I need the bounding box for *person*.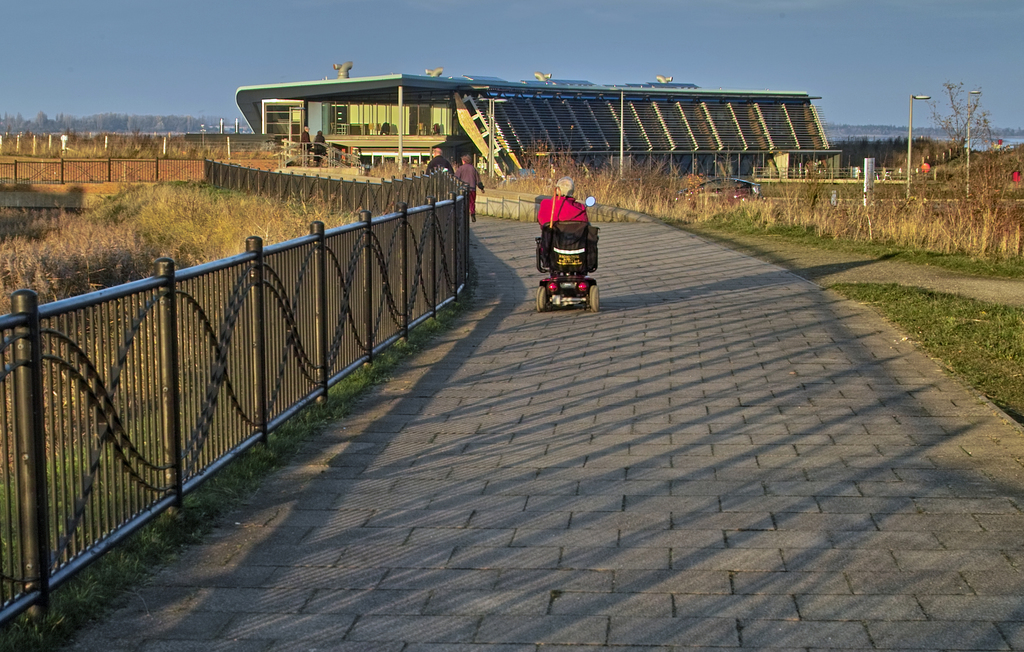
Here it is: (301, 127, 308, 155).
